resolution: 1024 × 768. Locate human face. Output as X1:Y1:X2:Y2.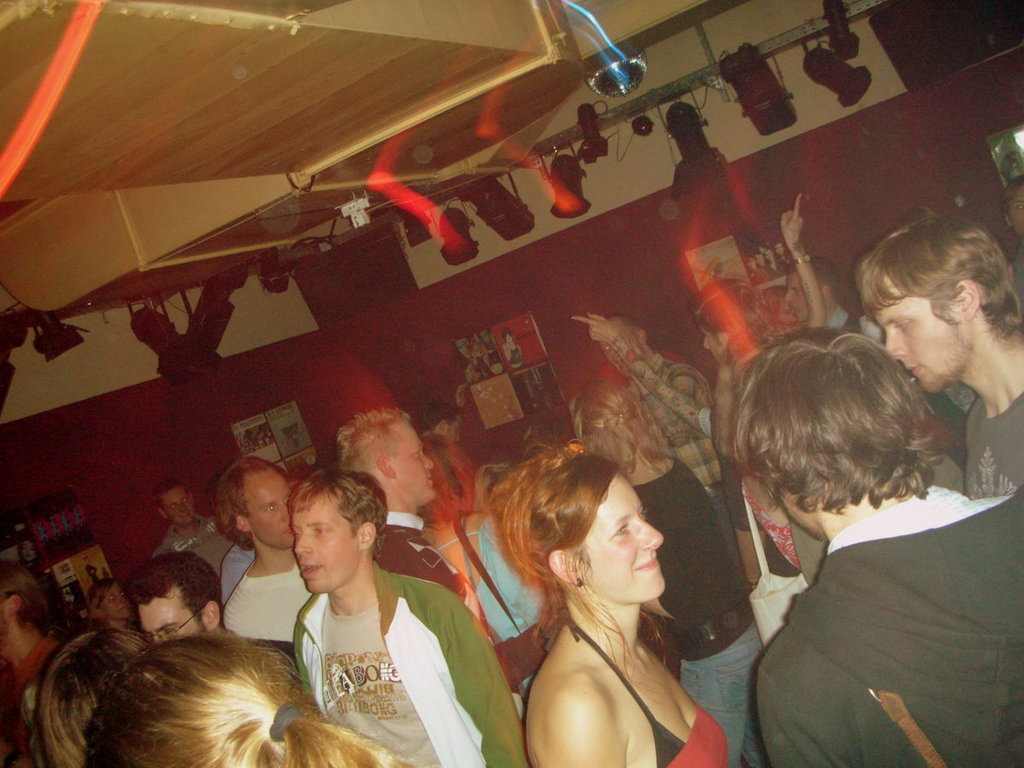
96:585:131:621.
